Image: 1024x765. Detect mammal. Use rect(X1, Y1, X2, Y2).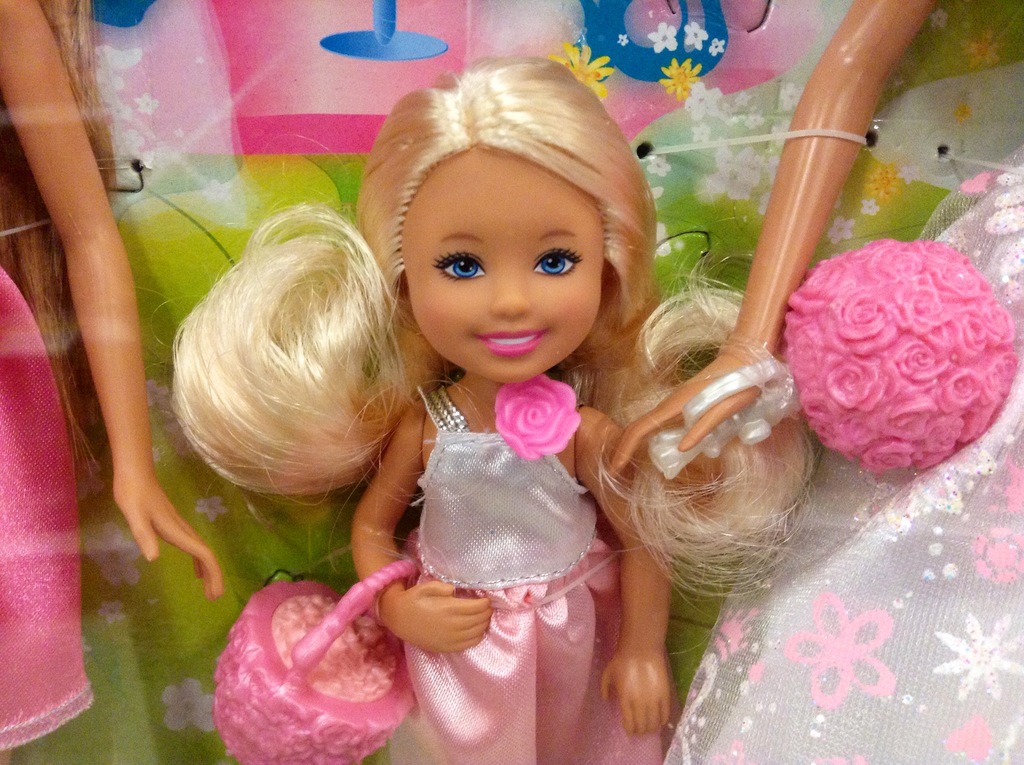
rect(0, 0, 227, 764).
